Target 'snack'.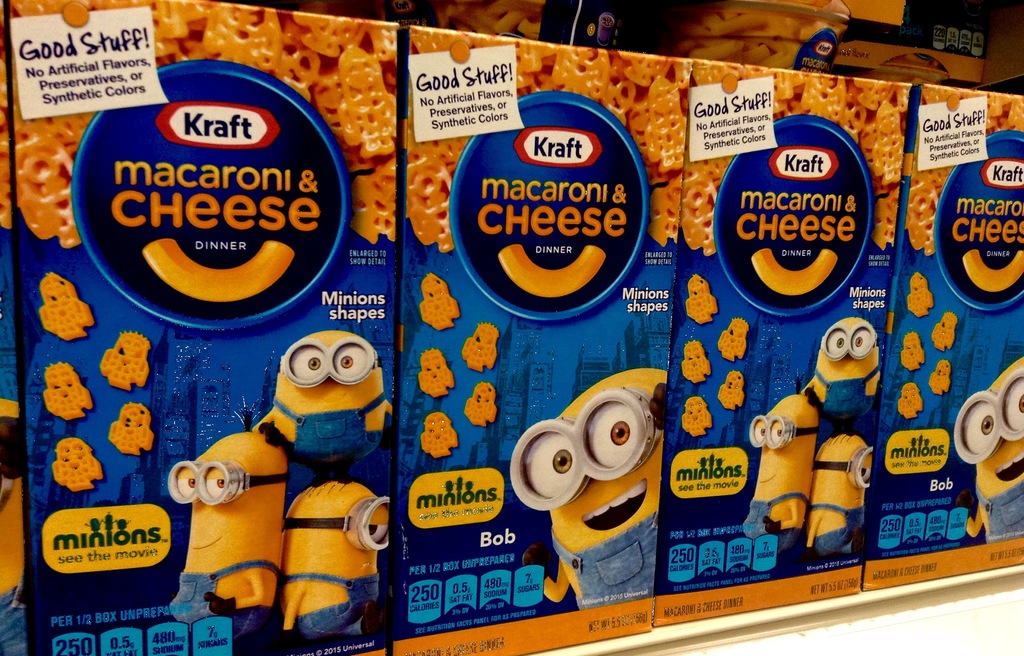
Target region: <box>45,363,89,414</box>.
